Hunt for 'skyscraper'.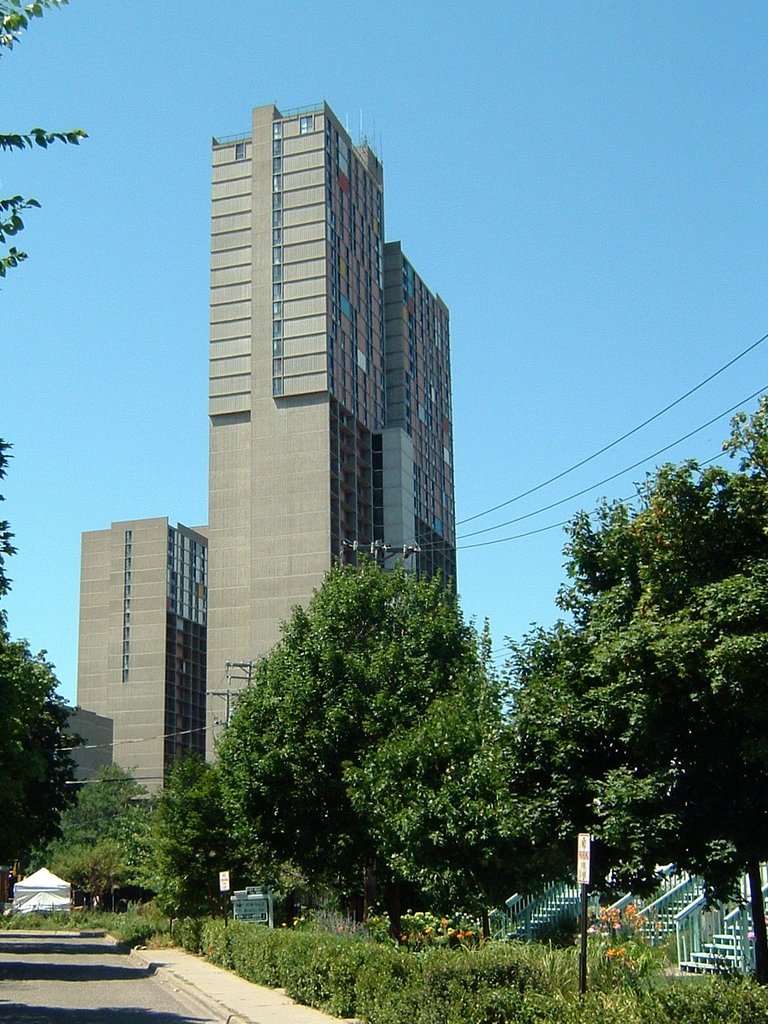
Hunted down at bbox=(173, 97, 478, 694).
